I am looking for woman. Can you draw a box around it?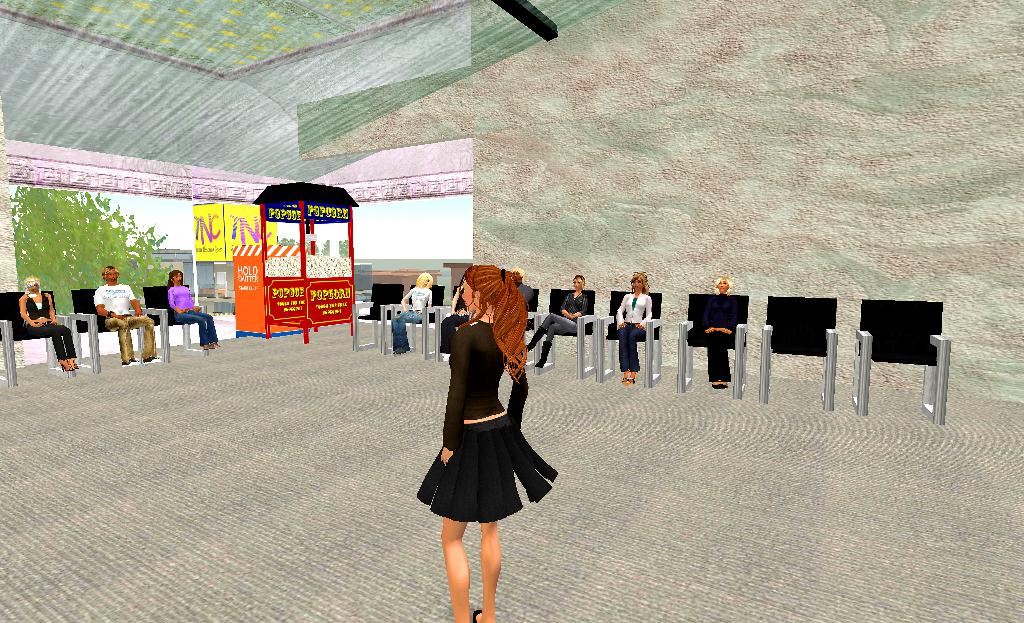
Sure, the bounding box is {"left": 164, "top": 269, "right": 222, "bottom": 348}.
